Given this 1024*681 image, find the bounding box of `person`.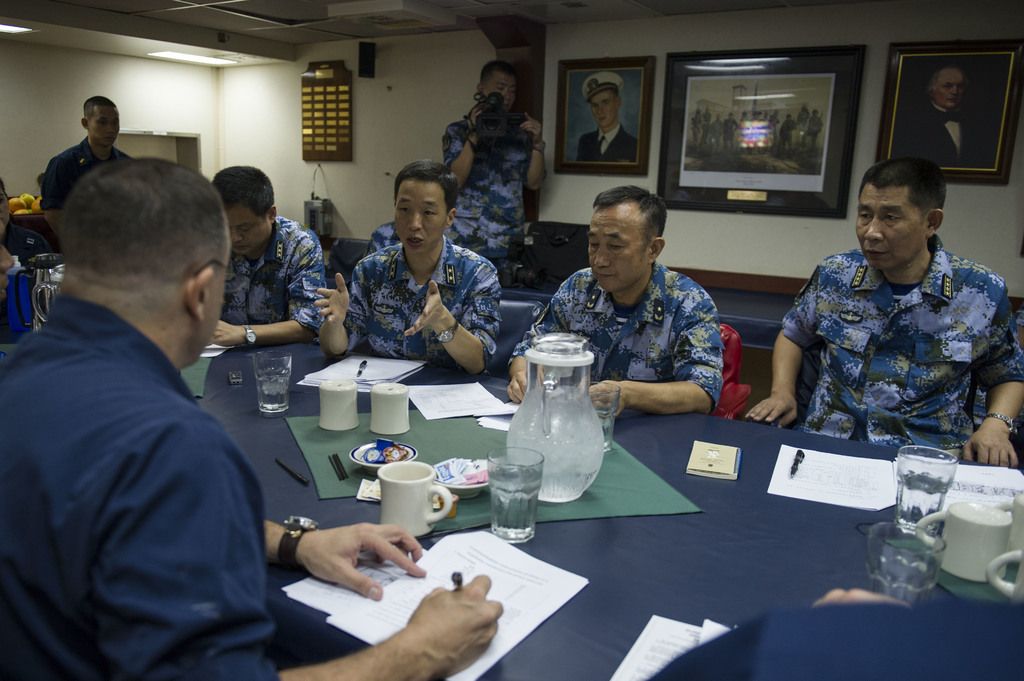
(x1=580, y1=72, x2=639, y2=161).
